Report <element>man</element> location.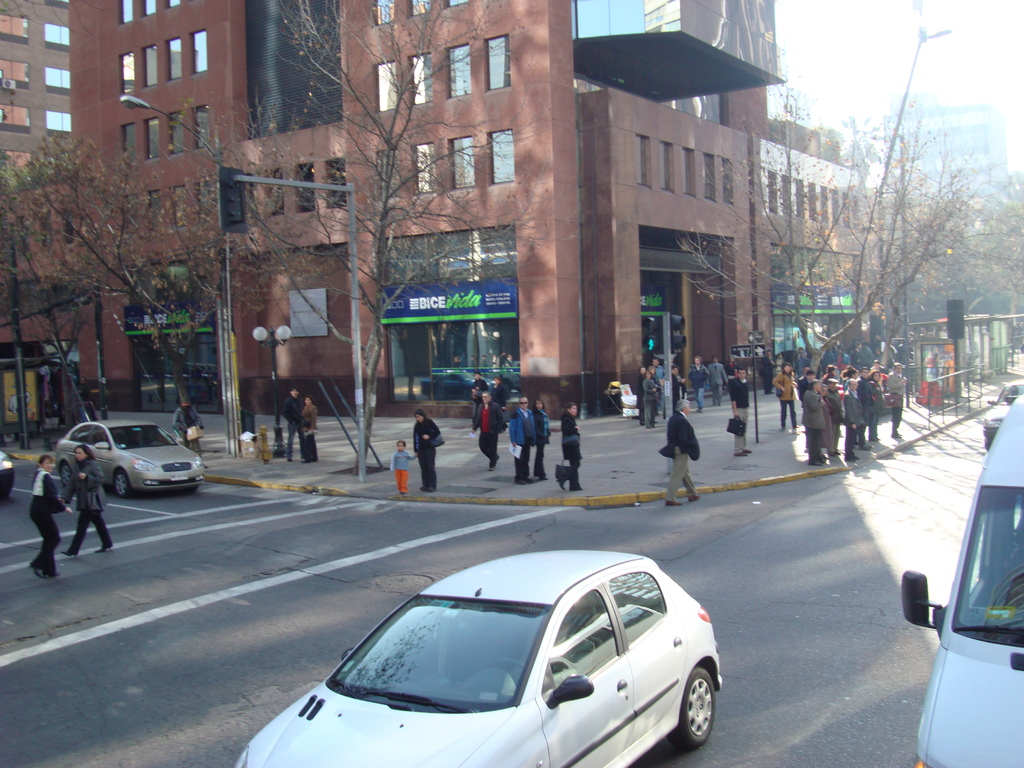
Report: 469, 388, 506, 471.
